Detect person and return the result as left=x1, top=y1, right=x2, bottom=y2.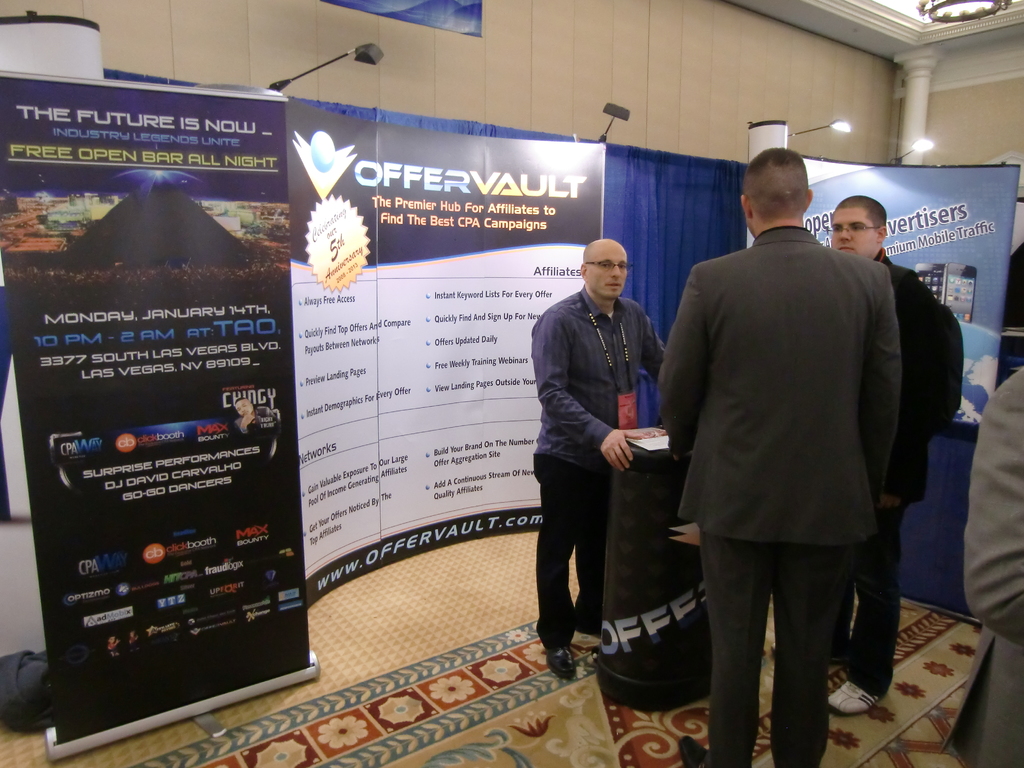
left=765, top=193, right=958, bottom=716.
